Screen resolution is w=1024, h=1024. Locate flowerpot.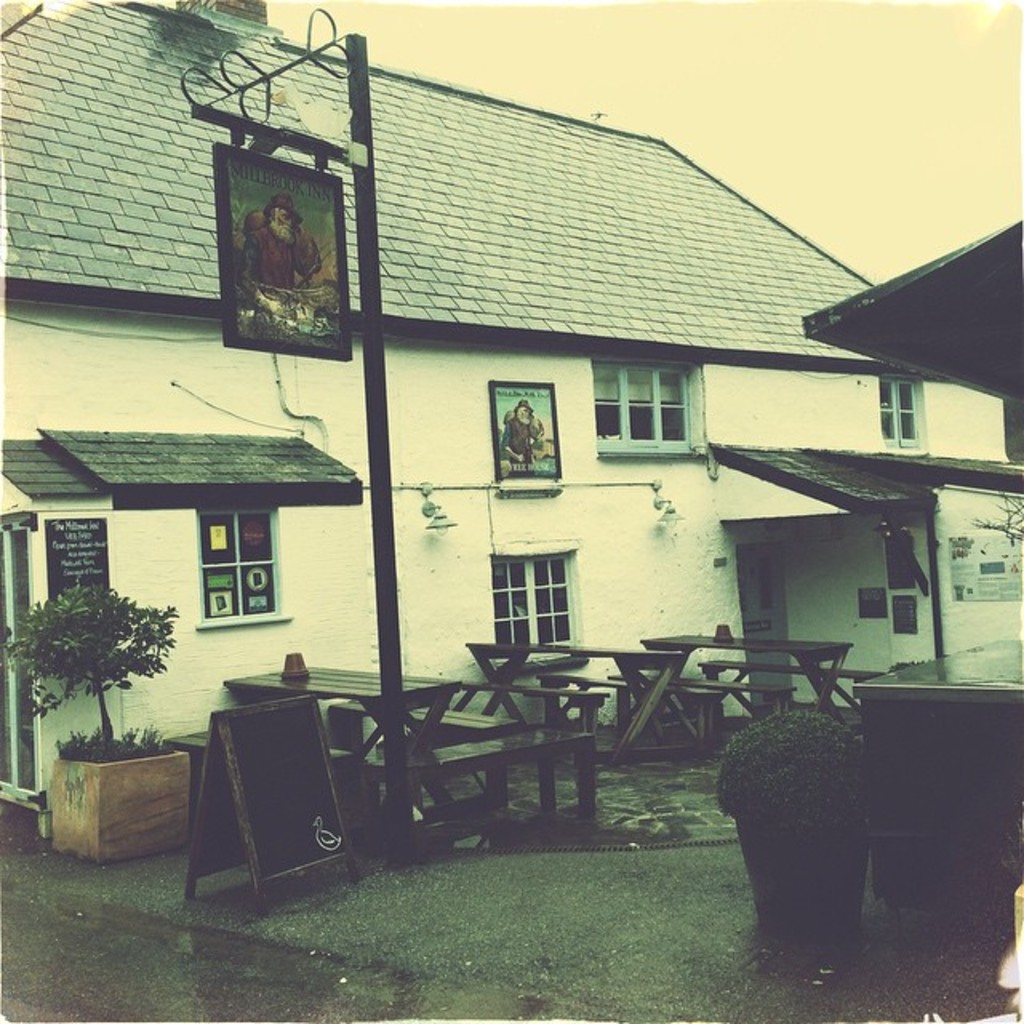
Rect(21, 749, 179, 864).
